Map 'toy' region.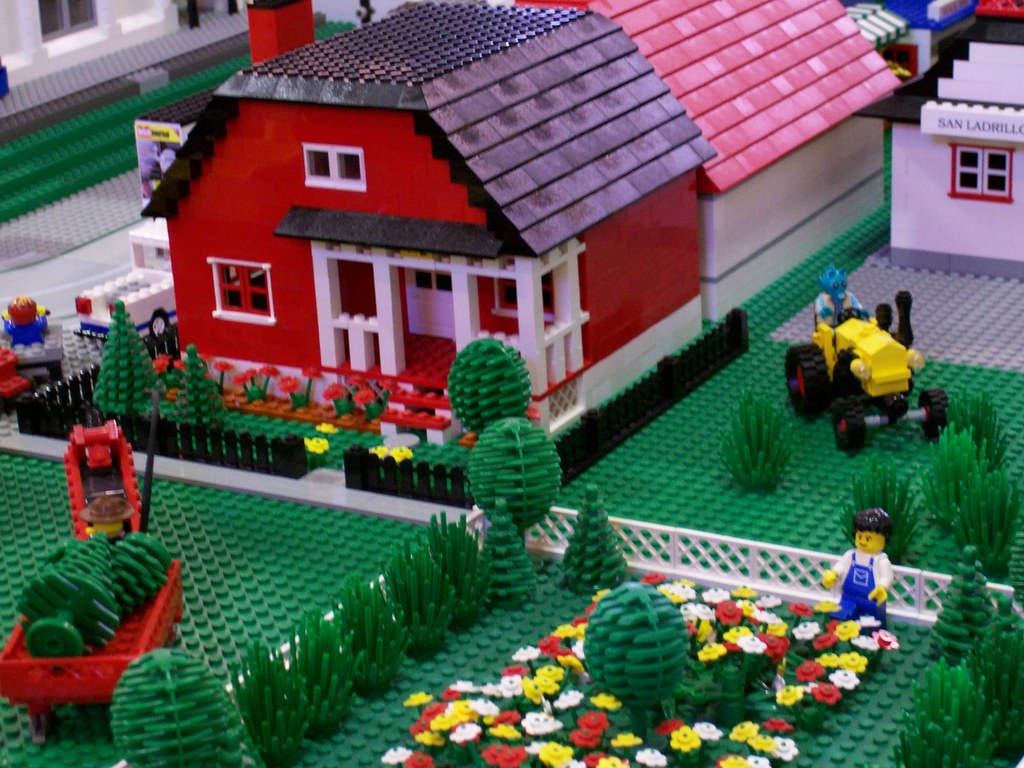
Mapped to x1=323, y1=561, x2=419, y2=714.
